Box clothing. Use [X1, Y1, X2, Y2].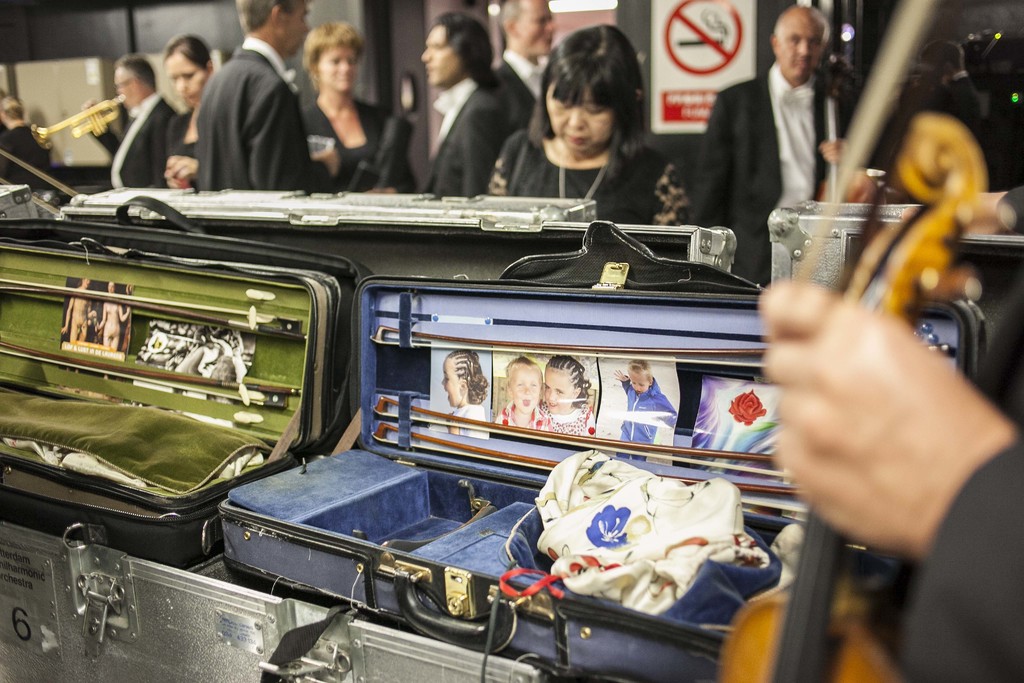
[869, 438, 1023, 682].
